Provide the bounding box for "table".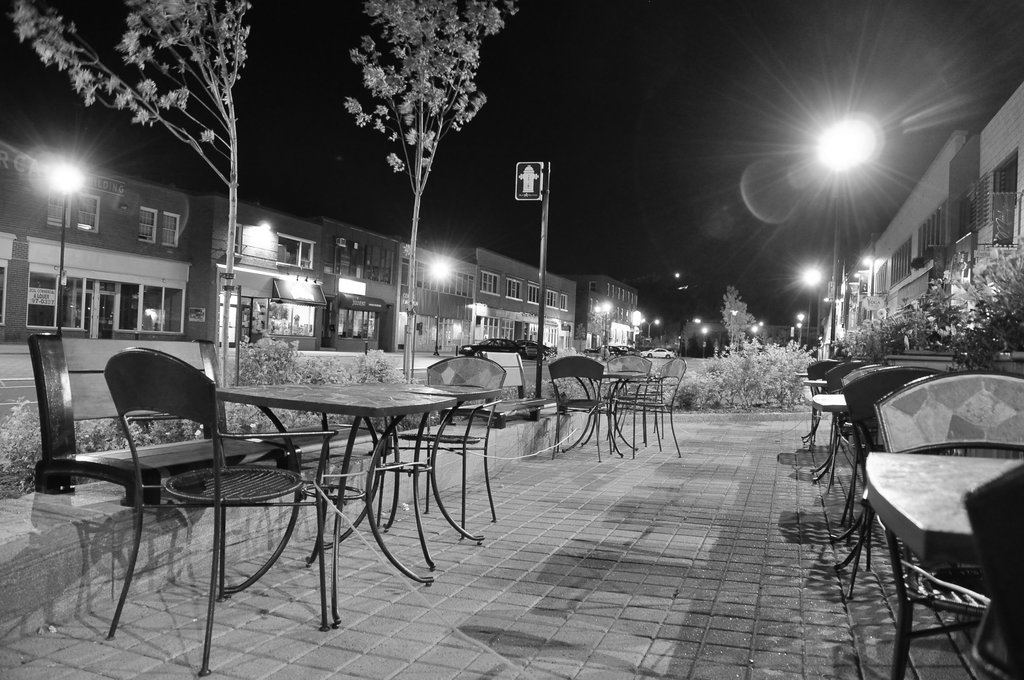
detection(211, 376, 463, 634).
